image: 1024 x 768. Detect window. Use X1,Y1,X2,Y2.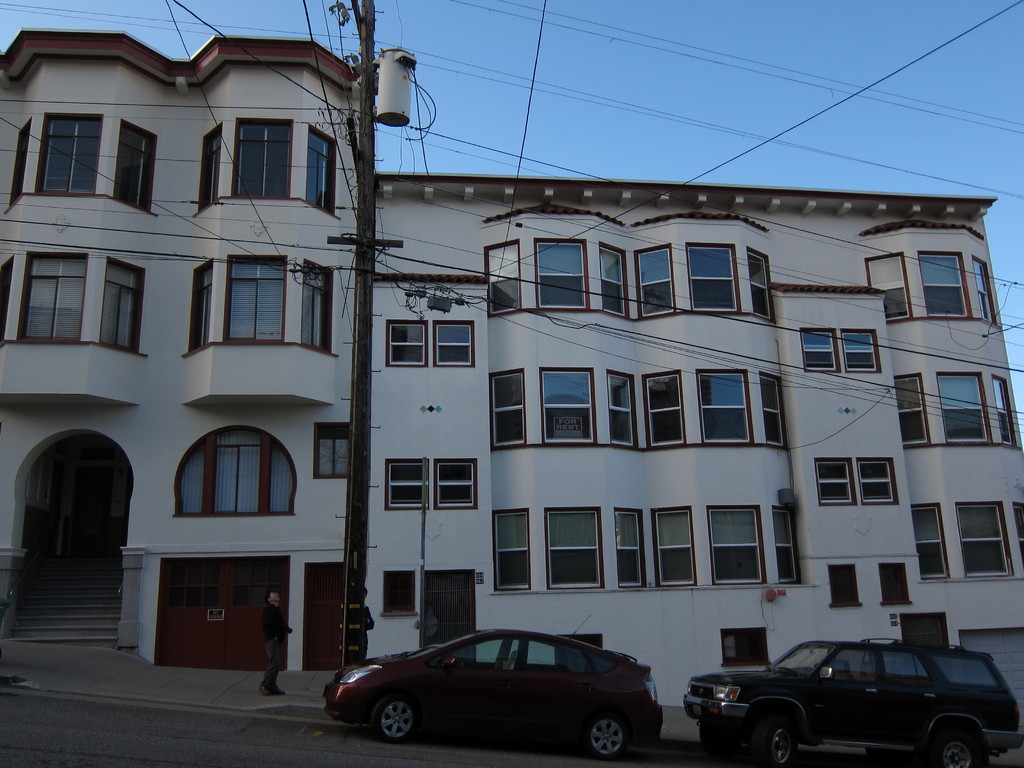
744,245,782,326.
